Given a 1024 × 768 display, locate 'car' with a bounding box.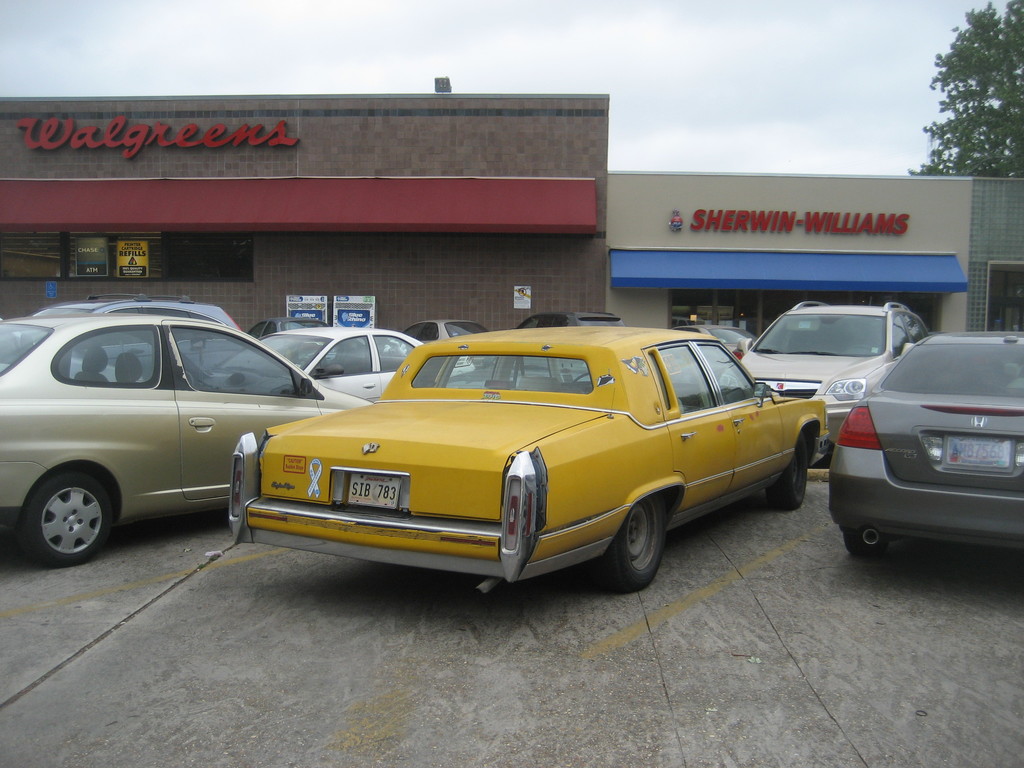
Located: (x1=835, y1=320, x2=1019, y2=586).
